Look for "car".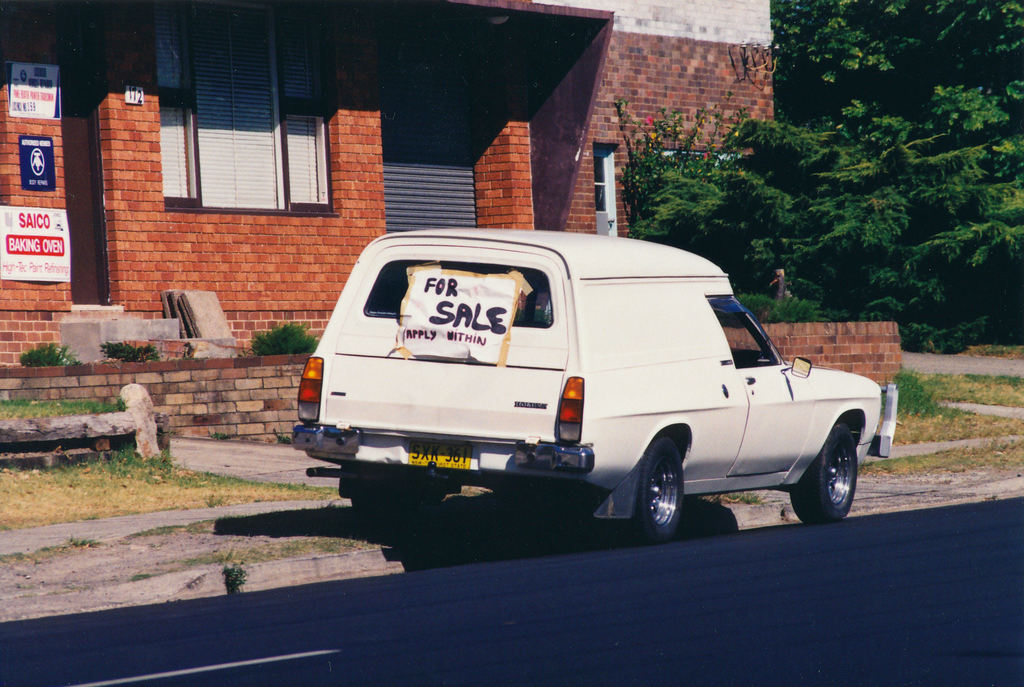
Found: pyautogui.locateOnScreen(294, 217, 906, 542).
